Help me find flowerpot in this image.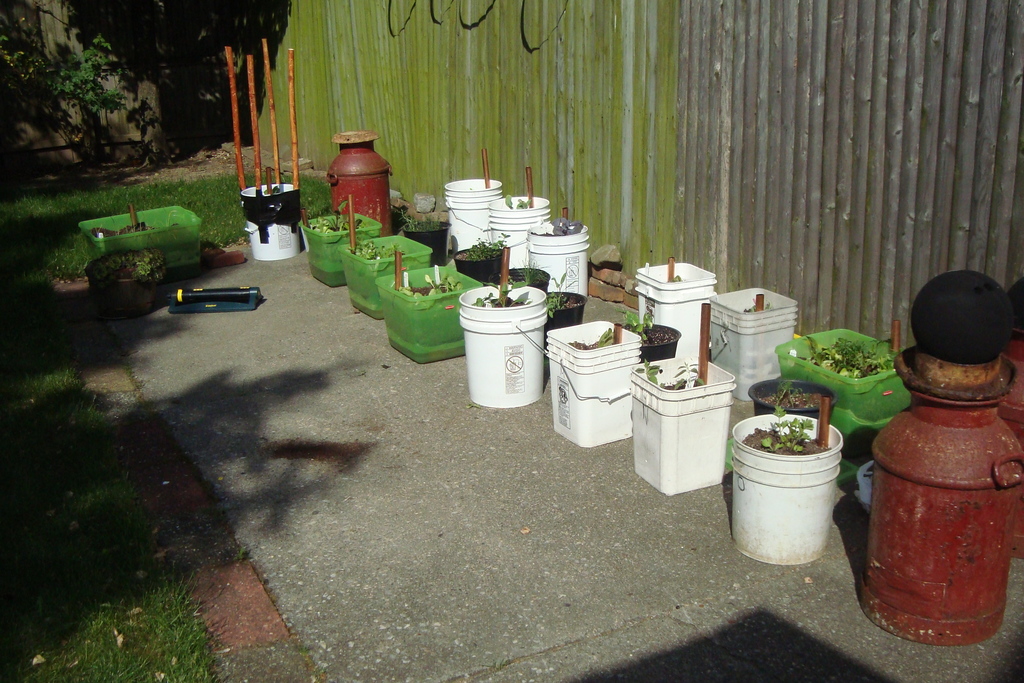
Found it: 483:189:548:248.
